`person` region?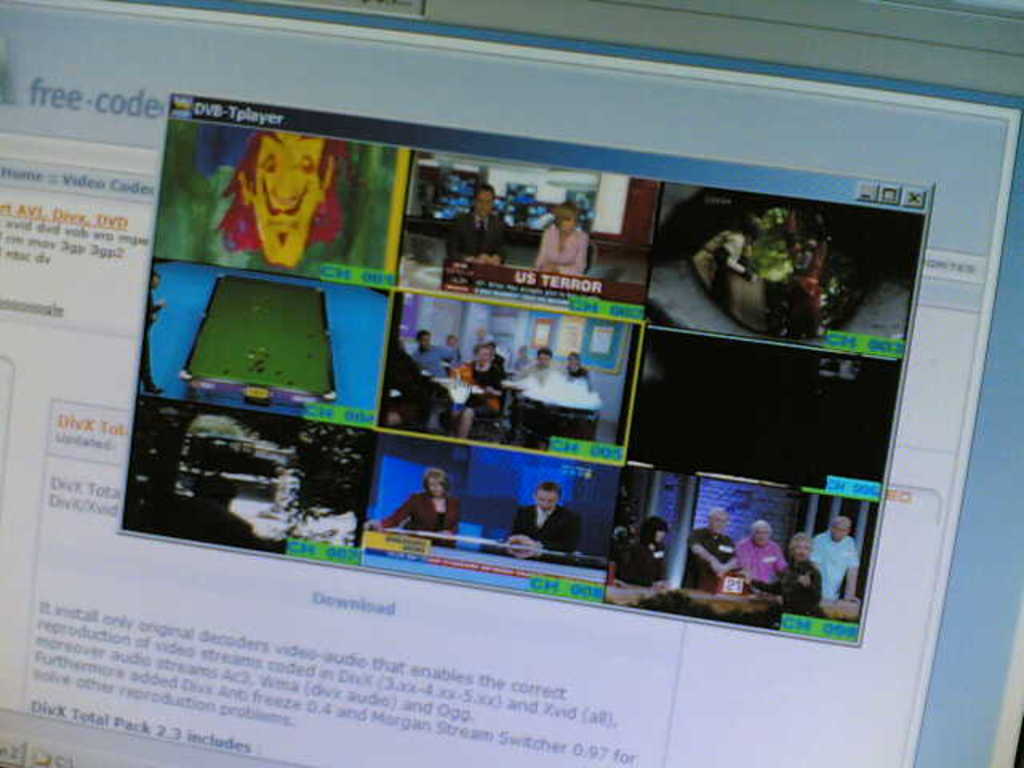
Rect(216, 130, 342, 274)
